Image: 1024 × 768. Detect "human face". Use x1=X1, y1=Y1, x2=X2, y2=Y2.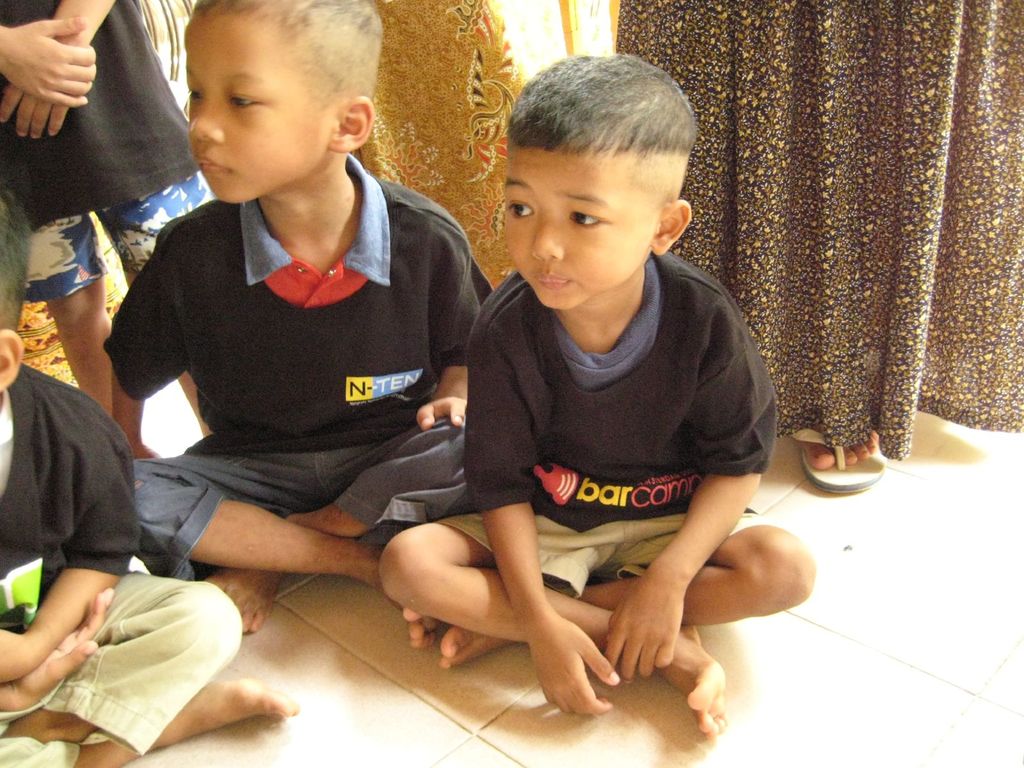
x1=502, y1=152, x2=655, y2=310.
